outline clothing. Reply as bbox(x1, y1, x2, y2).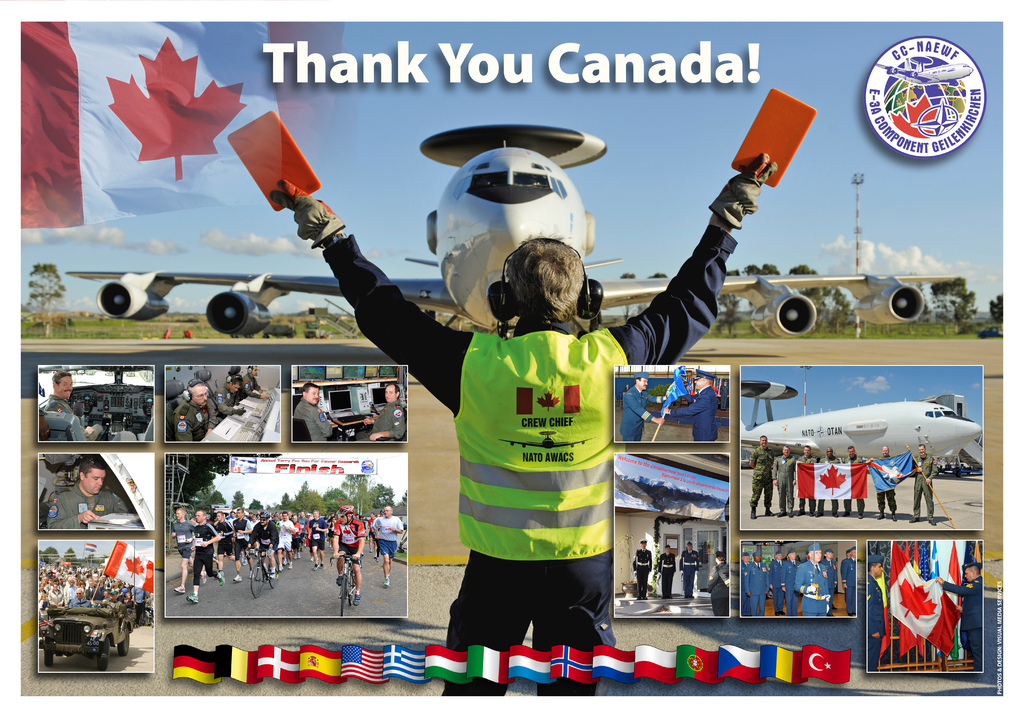
bbox(630, 550, 652, 600).
